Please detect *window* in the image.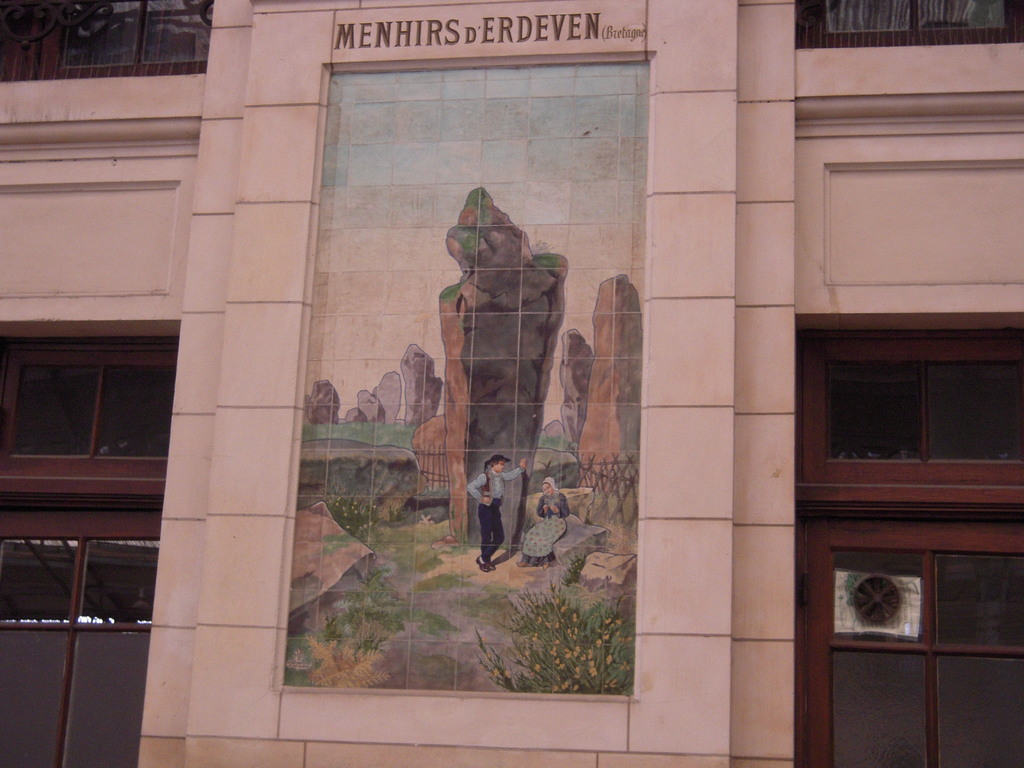
x1=2, y1=346, x2=173, y2=466.
